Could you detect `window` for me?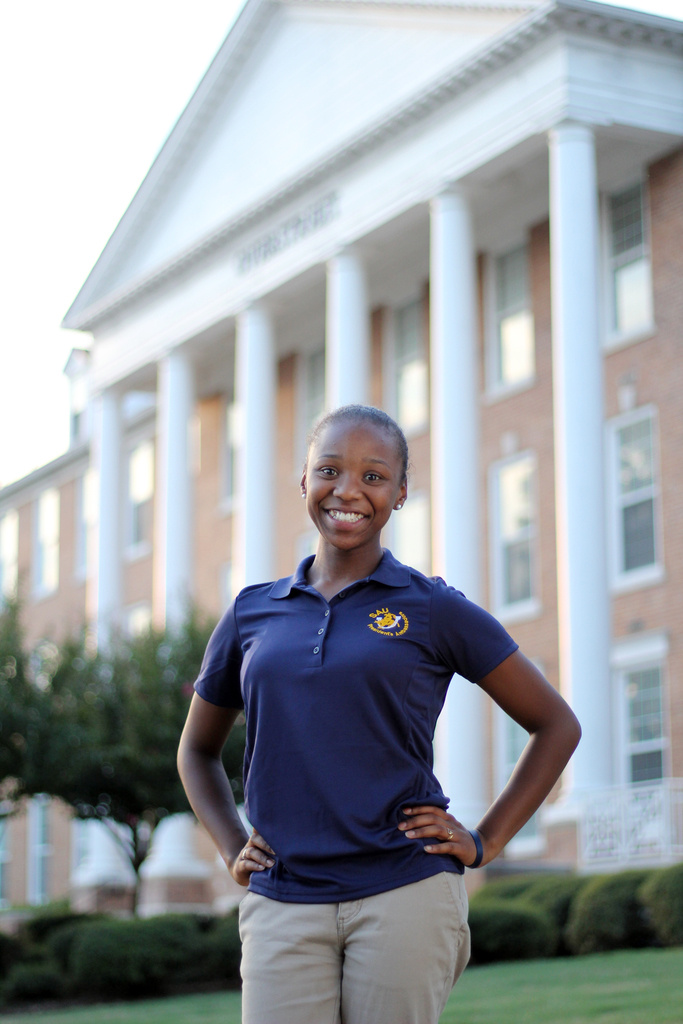
Detection result: detection(379, 296, 425, 433).
